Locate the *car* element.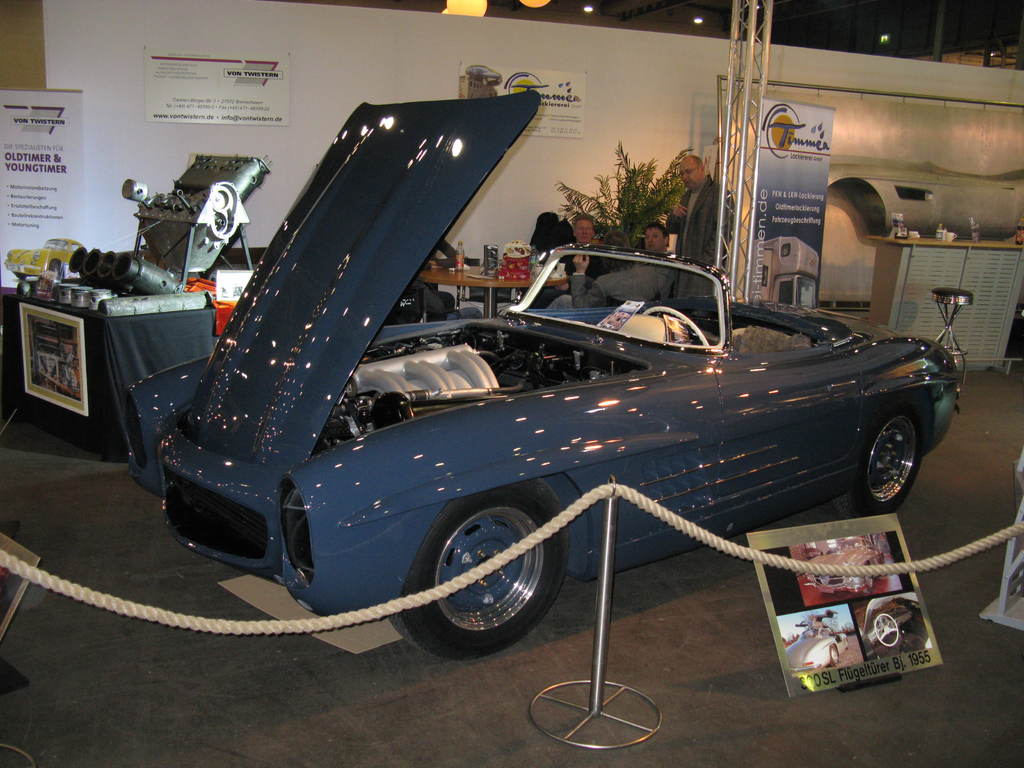
Element bbox: <region>465, 63, 501, 87</region>.
